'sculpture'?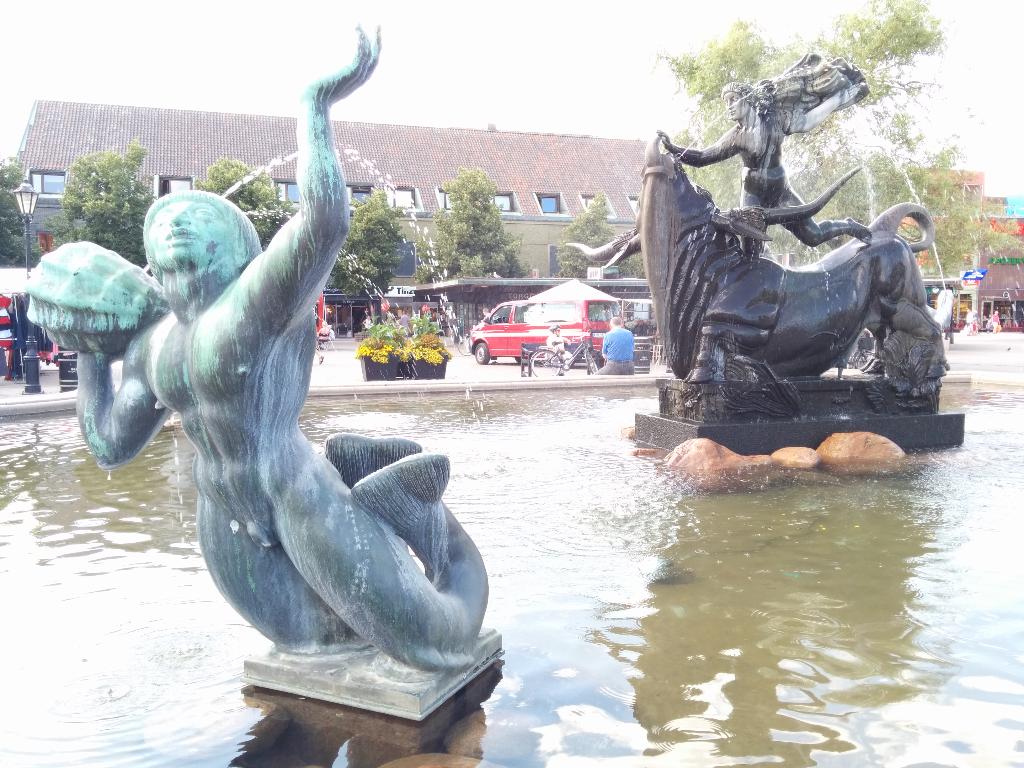
left=561, top=129, right=944, bottom=387
